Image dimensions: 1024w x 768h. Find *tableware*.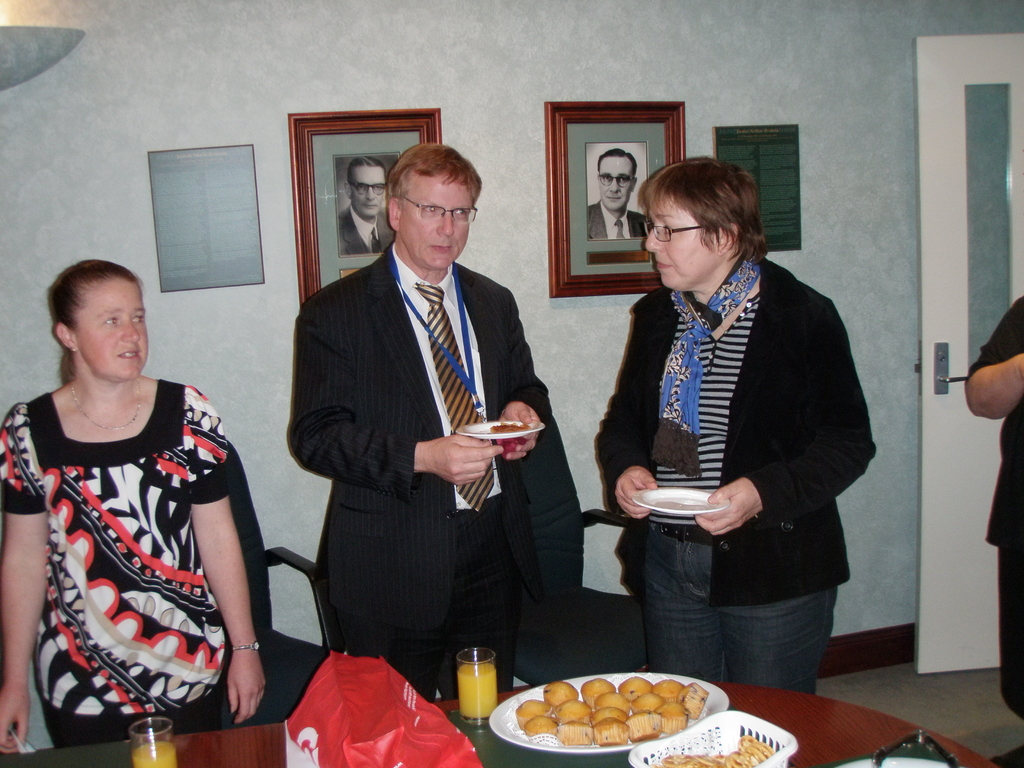
<box>629,483,735,522</box>.
